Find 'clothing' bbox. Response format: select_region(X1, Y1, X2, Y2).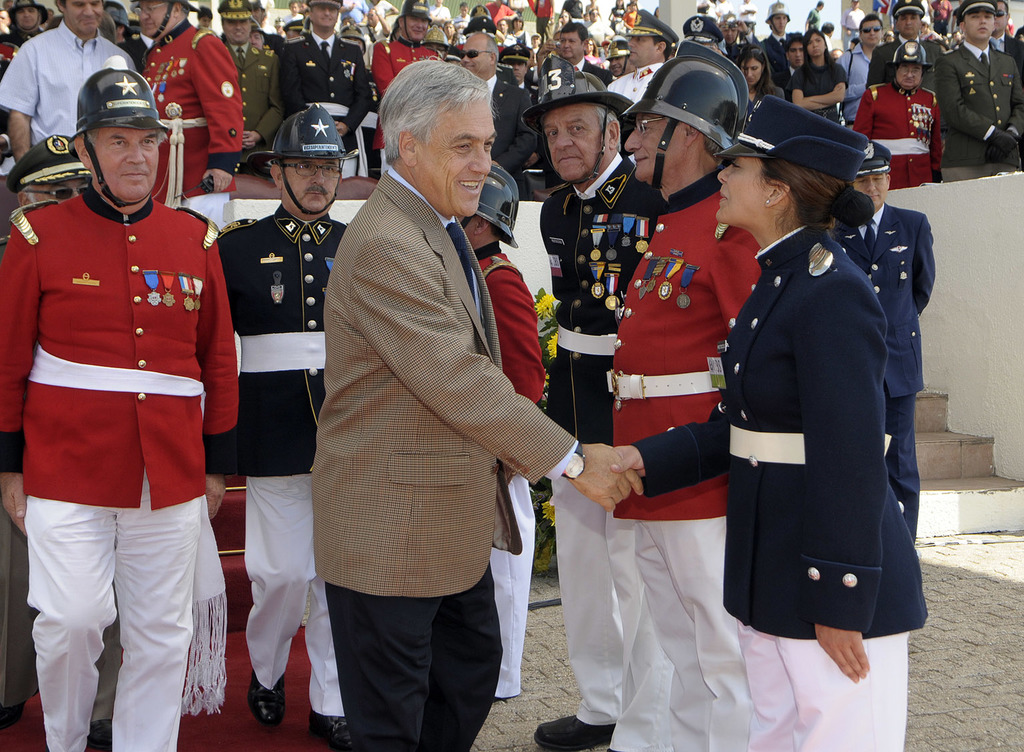
select_region(841, 6, 865, 45).
